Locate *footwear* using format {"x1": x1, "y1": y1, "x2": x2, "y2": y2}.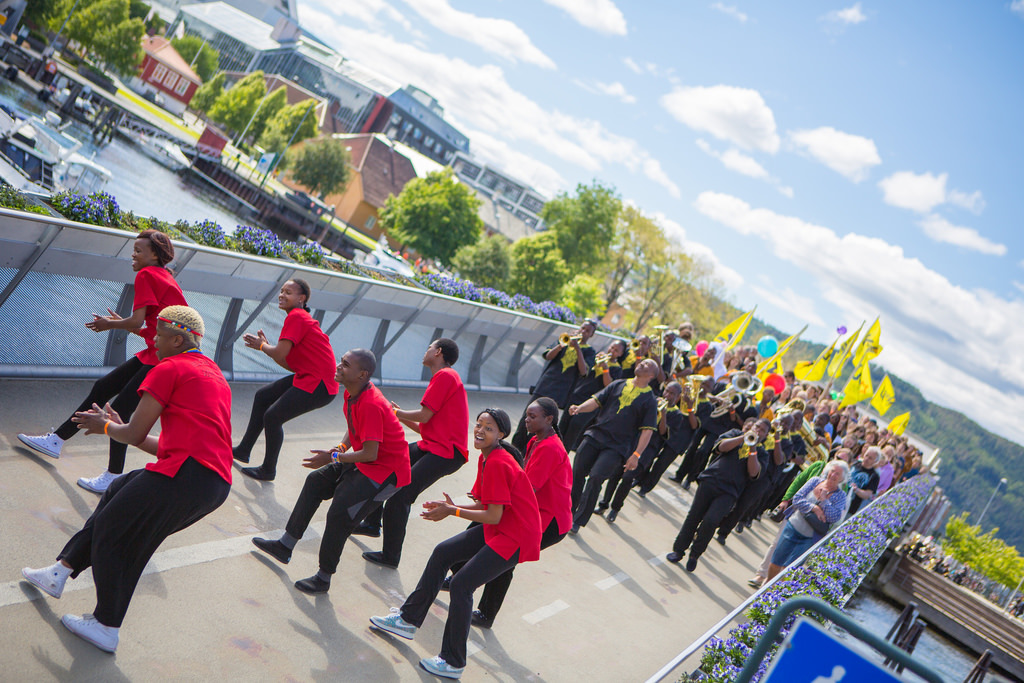
{"x1": 60, "y1": 601, "x2": 132, "y2": 651}.
